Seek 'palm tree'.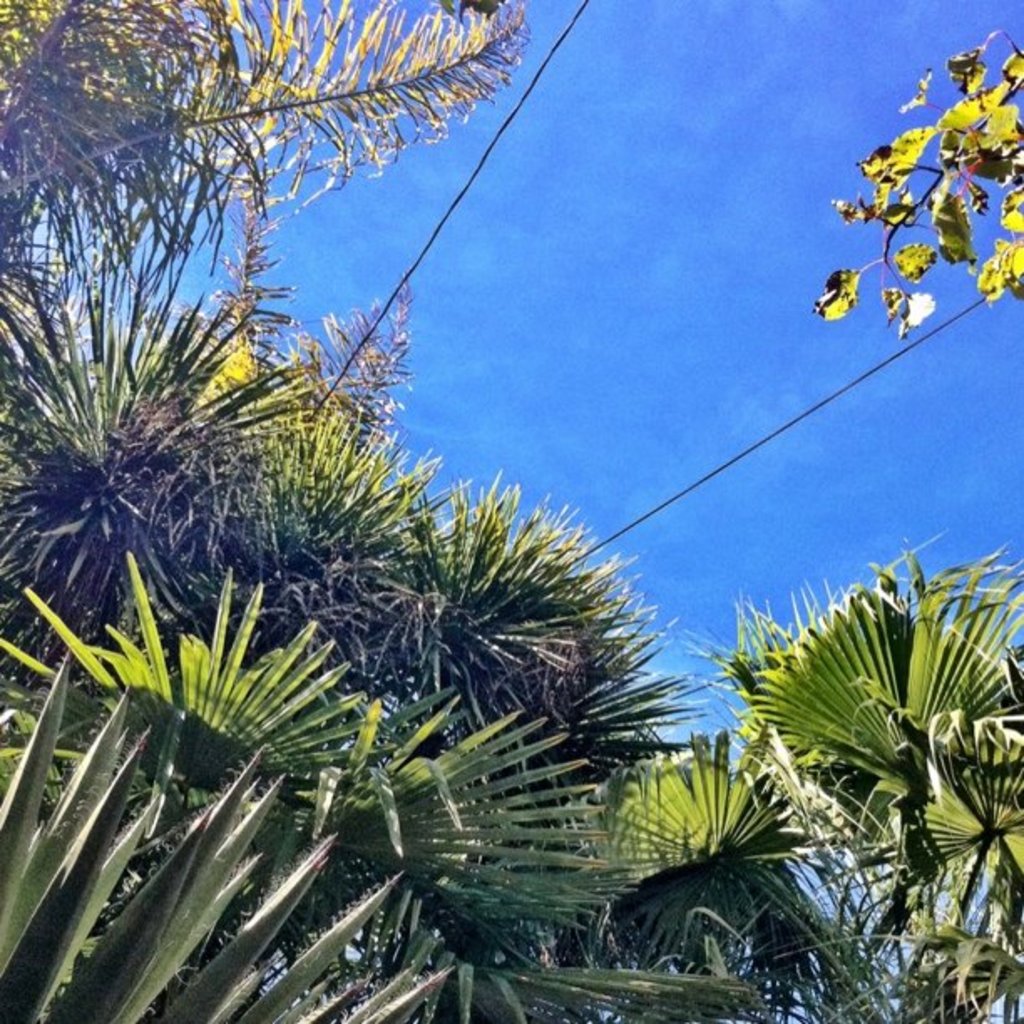
<box>699,559,1001,967</box>.
